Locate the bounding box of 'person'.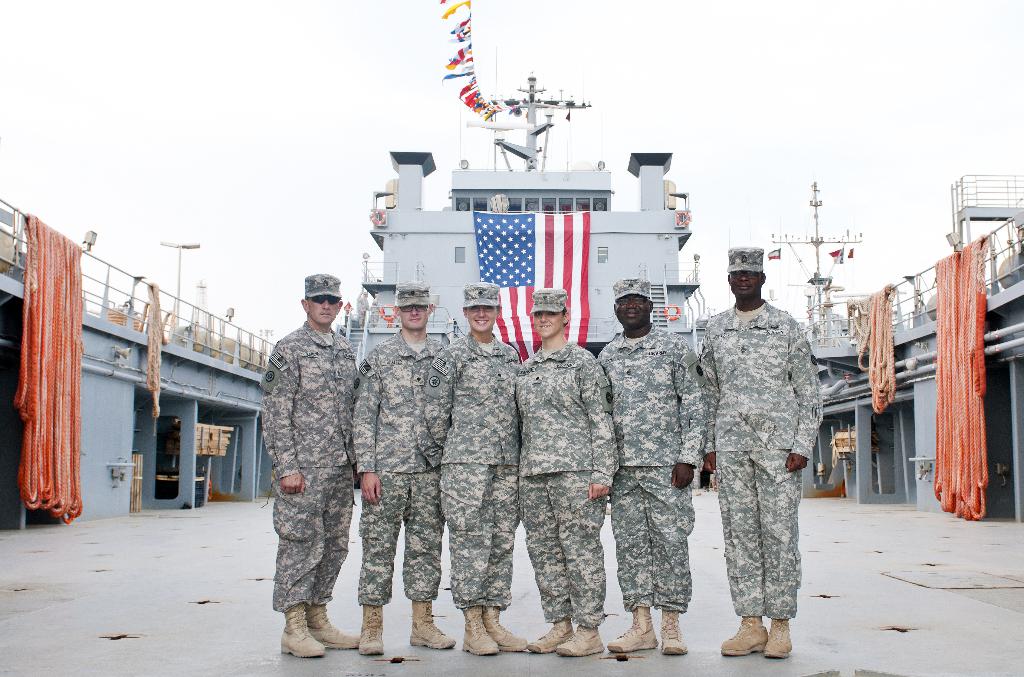
Bounding box: [left=597, top=275, right=707, bottom=657].
